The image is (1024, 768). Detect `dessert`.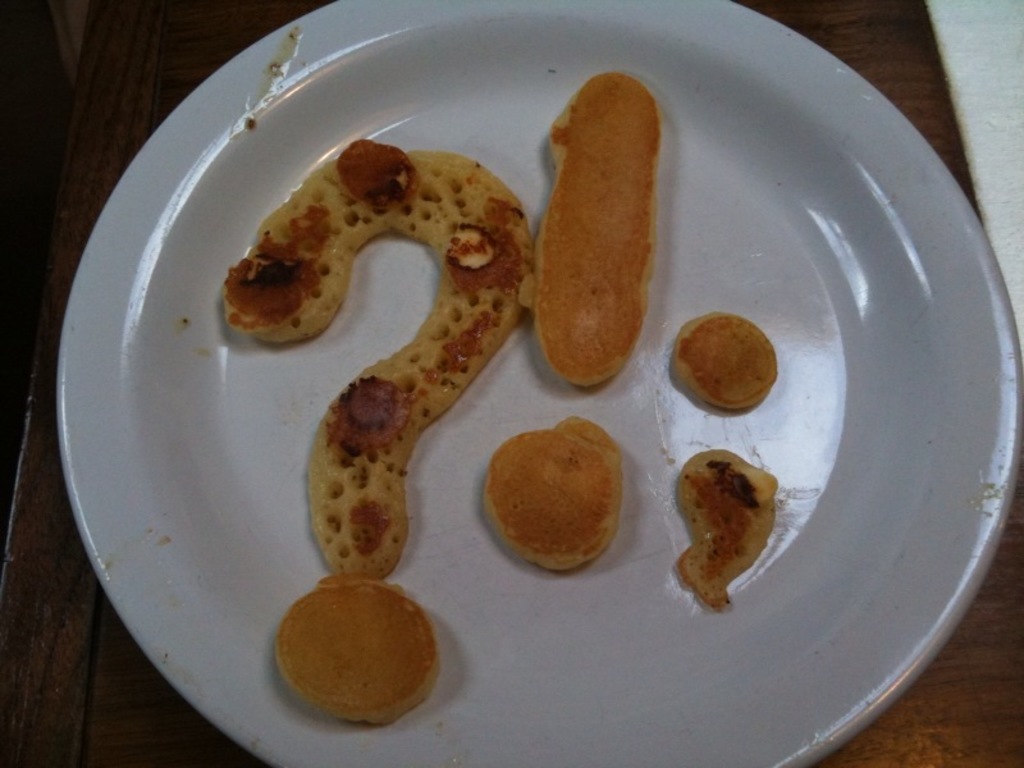
Detection: 499 419 622 562.
